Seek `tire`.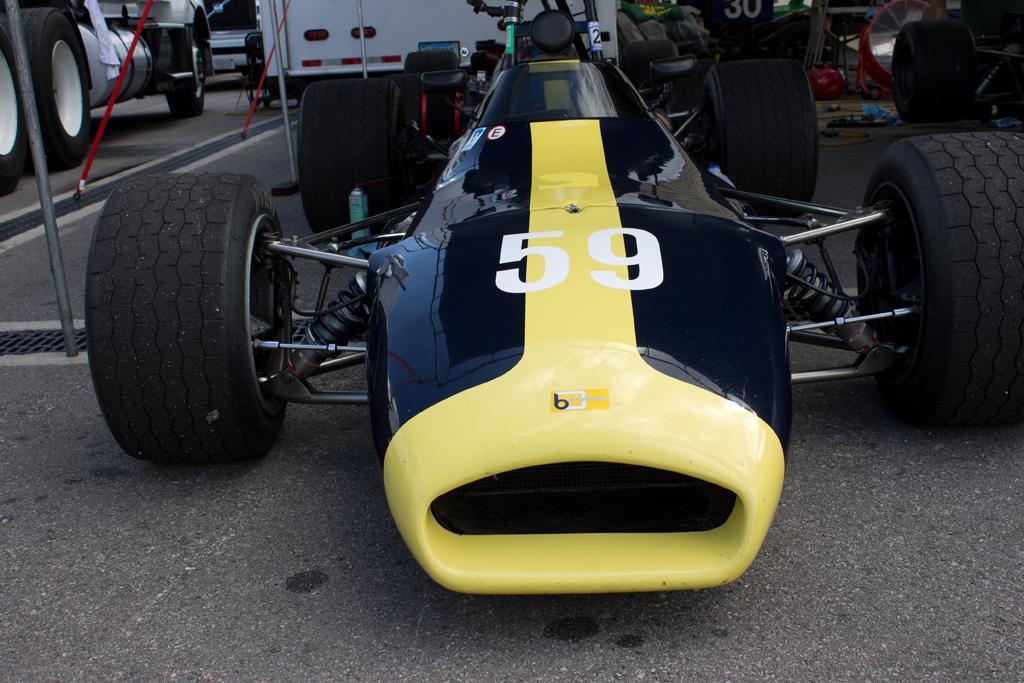
[86,179,292,466].
